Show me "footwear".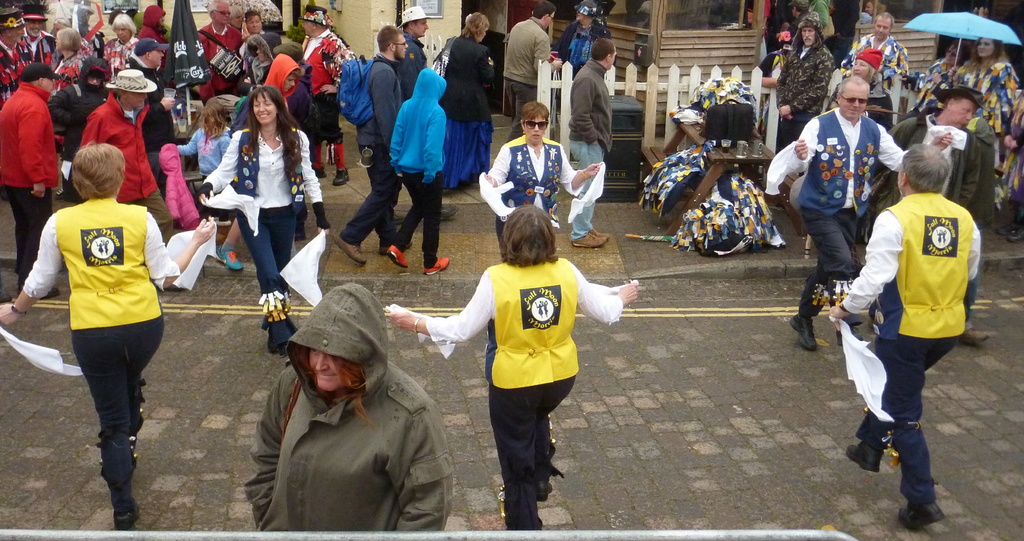
"footwear" is here: Rect(382, 244, 408, 268).
